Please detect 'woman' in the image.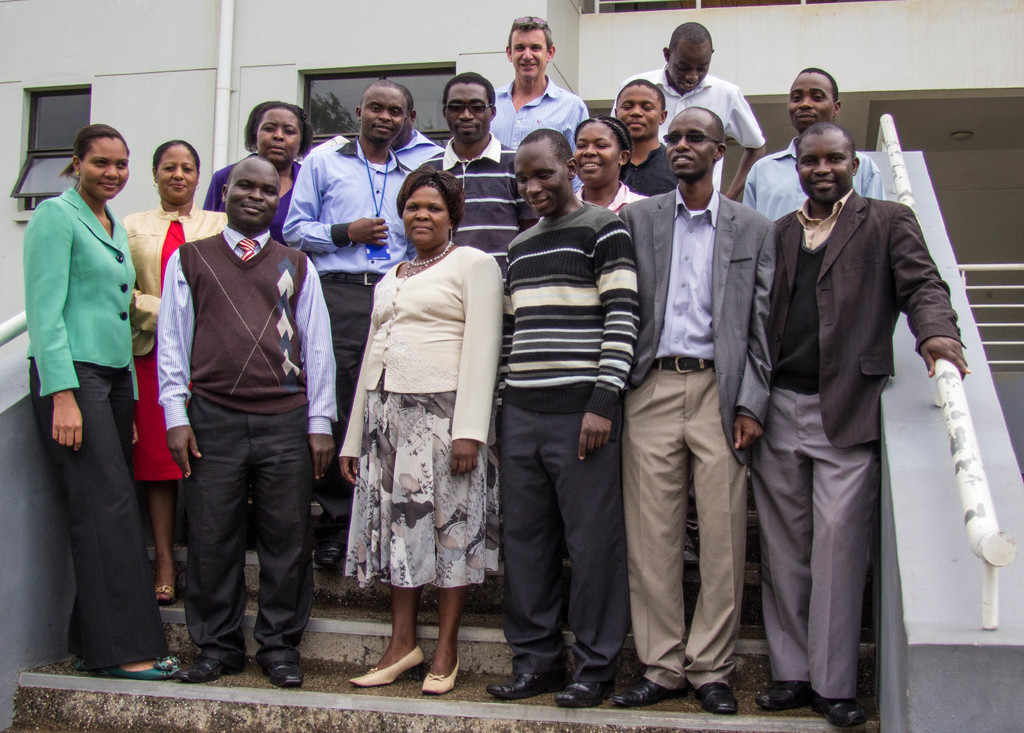
200,102,314,249.
